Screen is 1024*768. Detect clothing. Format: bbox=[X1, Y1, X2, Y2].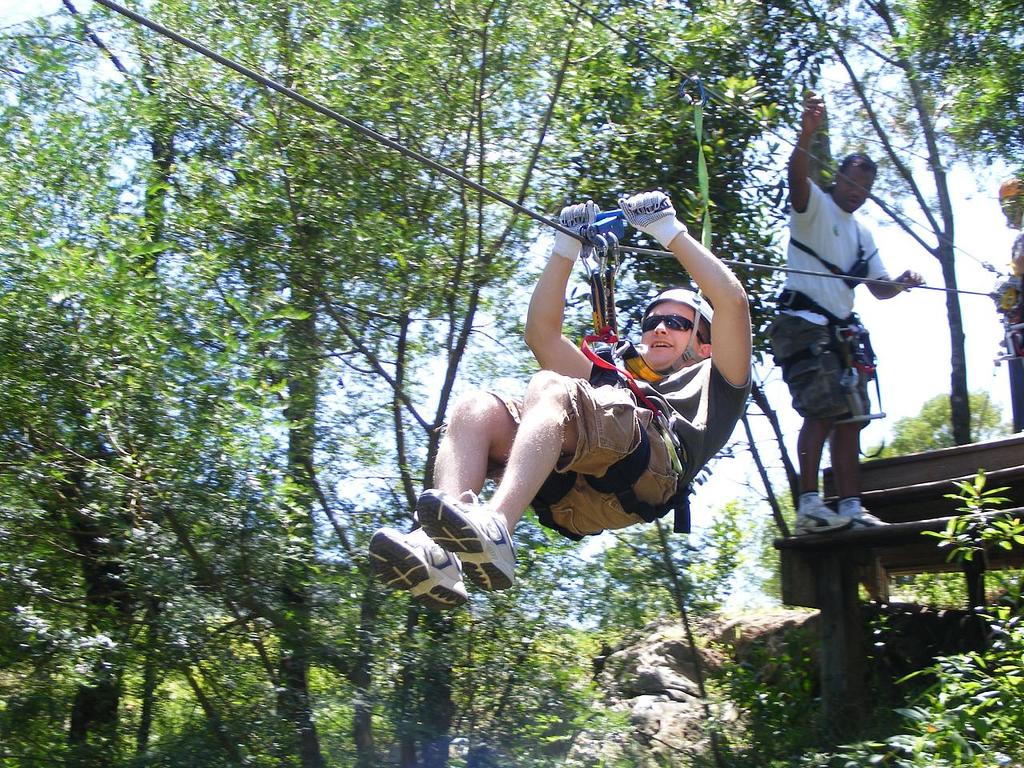
bbox=[797, 490, 818, 511].
